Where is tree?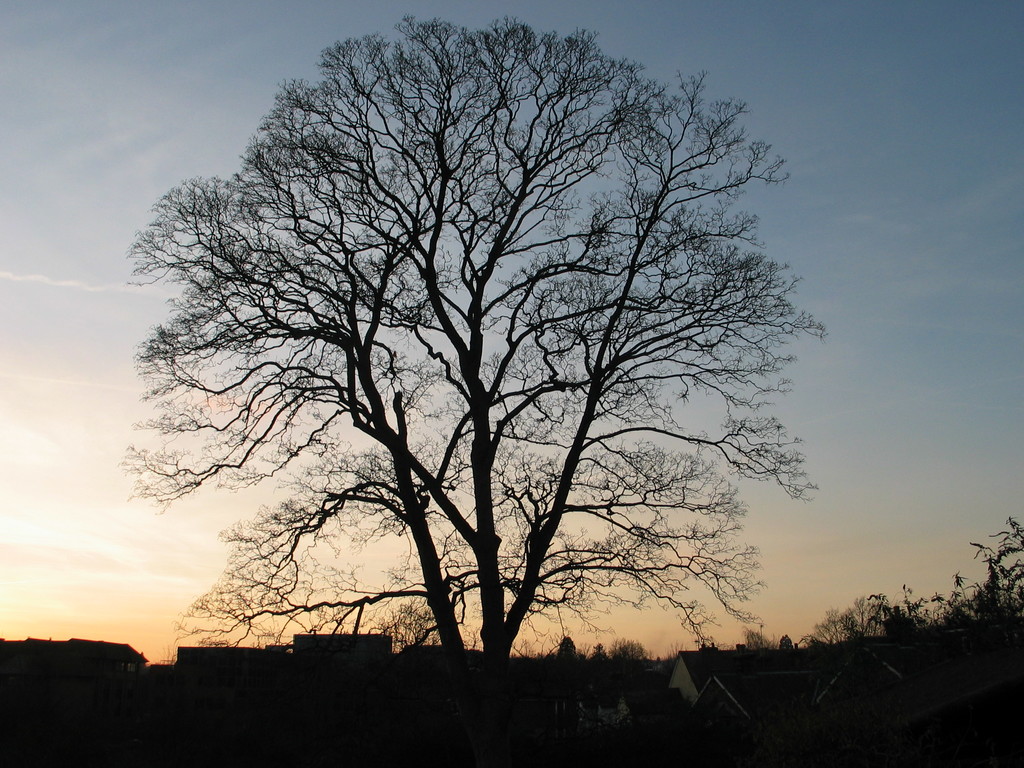
crop(164, 38, 725, 632).
